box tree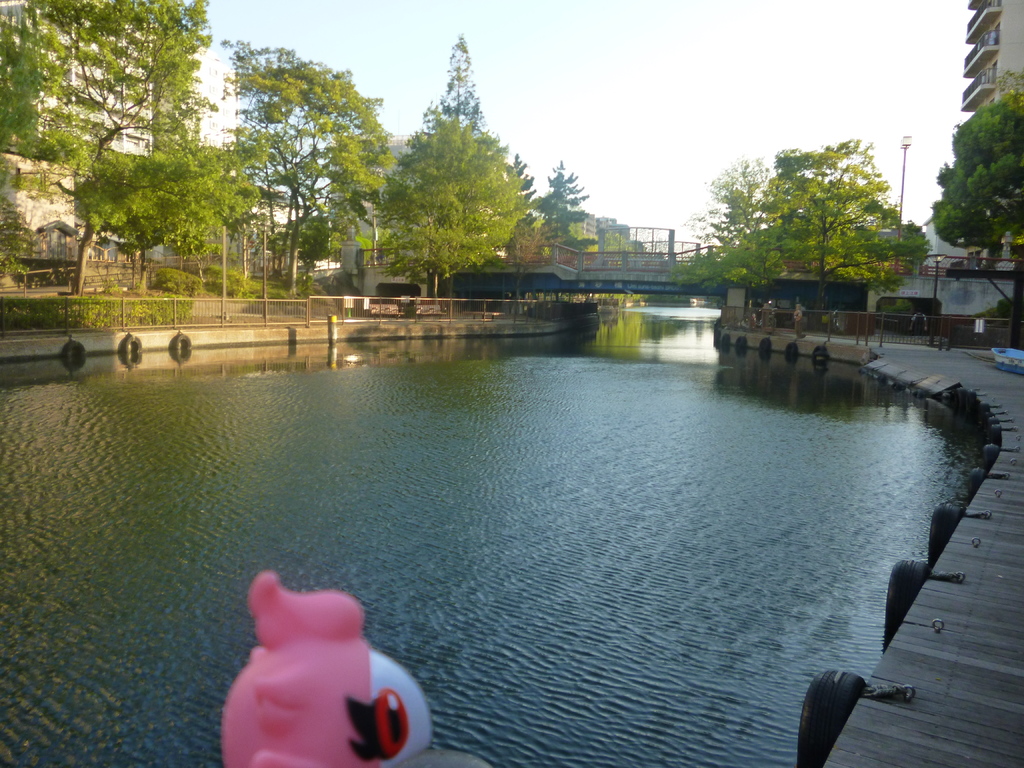
(387, 114, 511, 299)
